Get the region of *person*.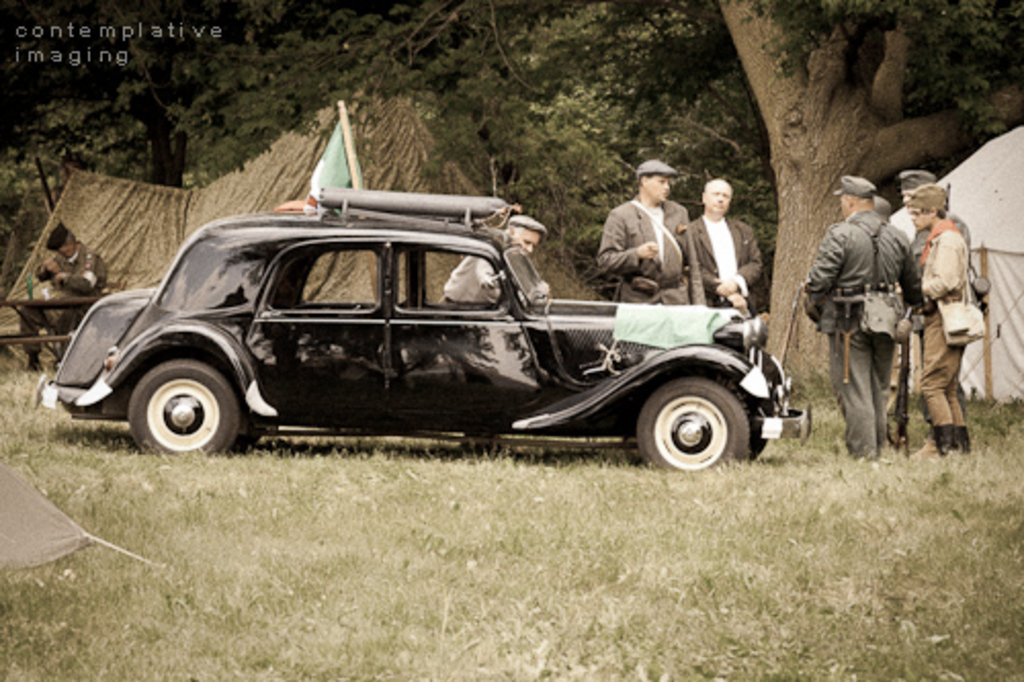
bbox=[438, 213, 551, 461].
